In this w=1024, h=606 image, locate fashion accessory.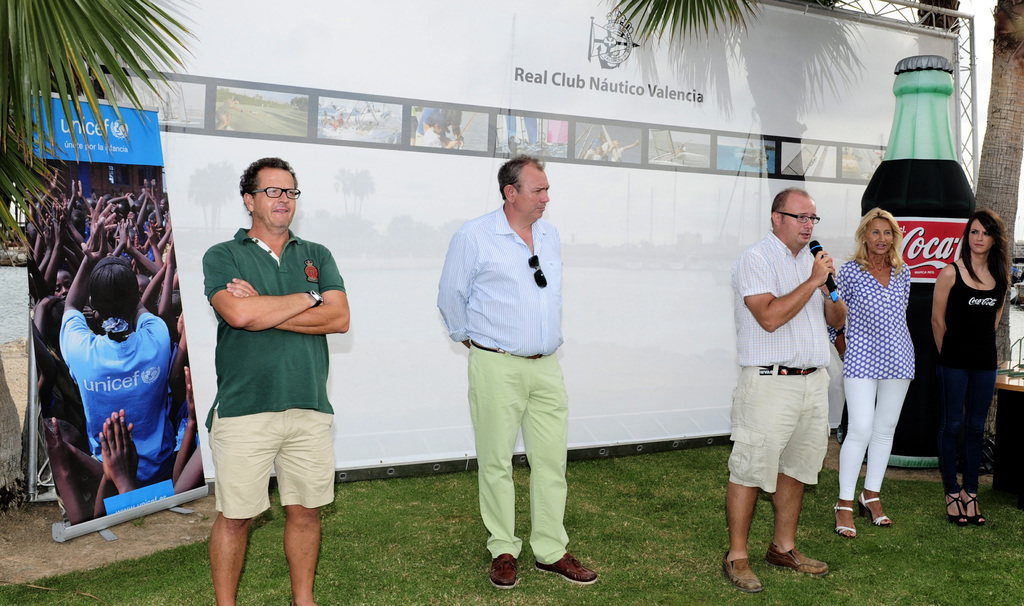
Bounding box: {"left": 526, "top": 254, "right": 550, "bottom": 288}.
